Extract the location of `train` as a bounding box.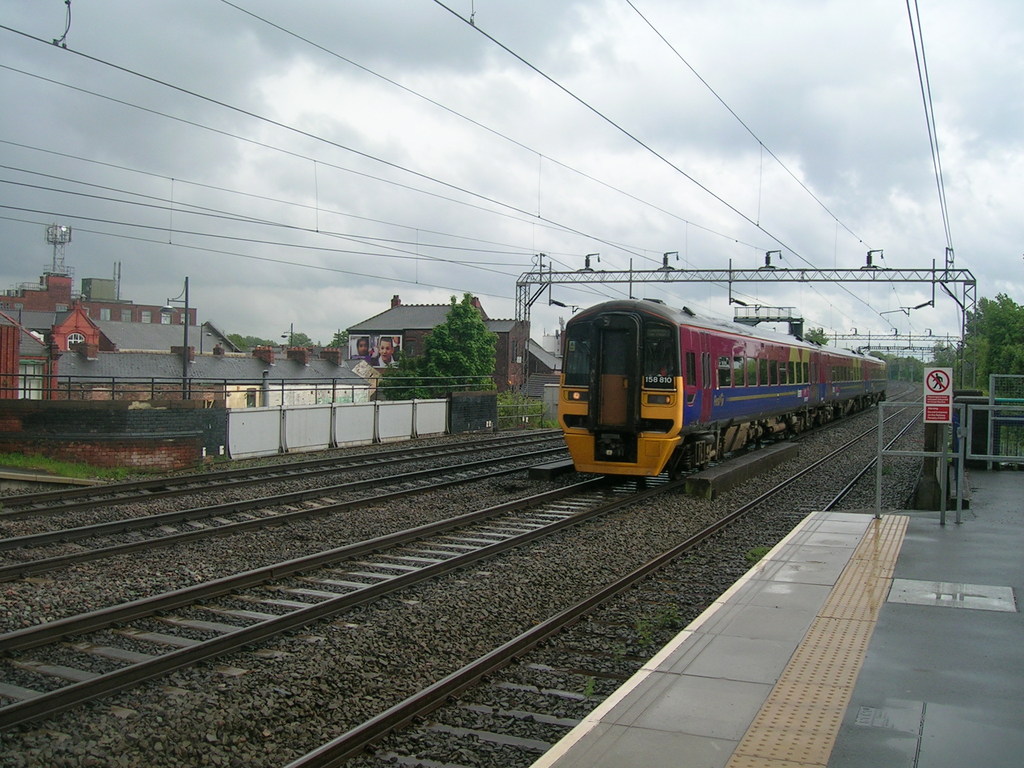
Rect(559, 299, 892, 490).
